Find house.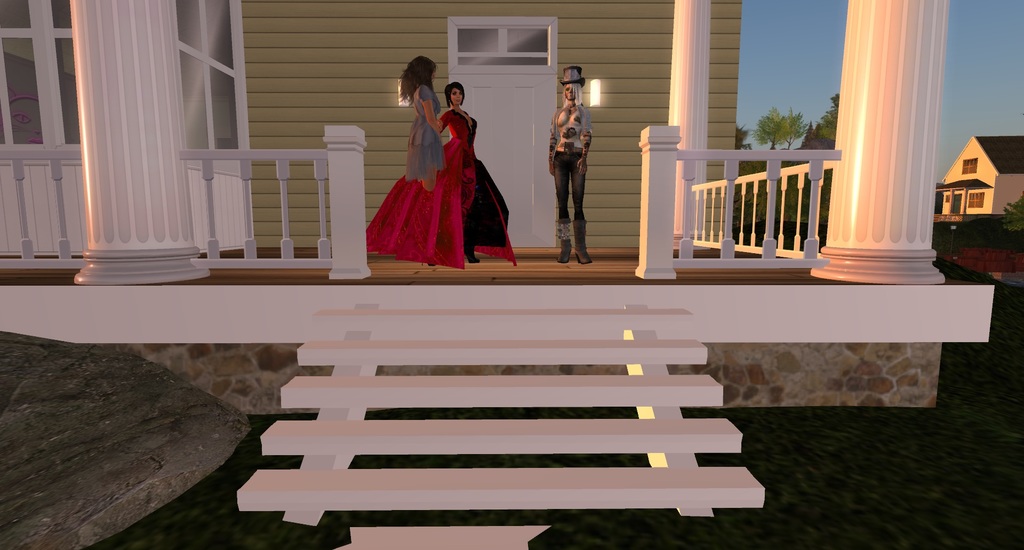
(938,132,1023,214).
